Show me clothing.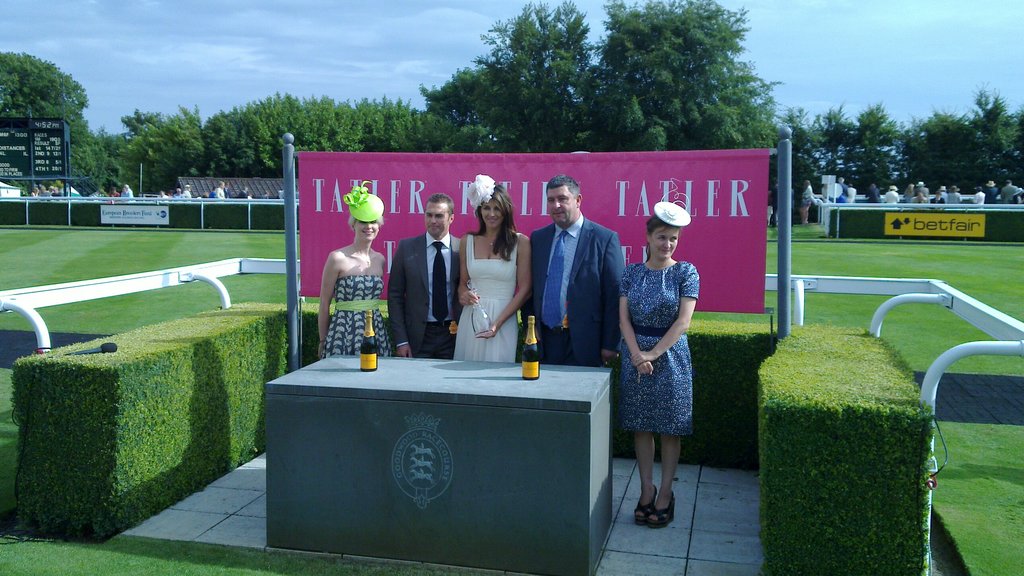
clothing is here: {"left": 453, "top": 233, "right": 521, "bottom": 361}.
